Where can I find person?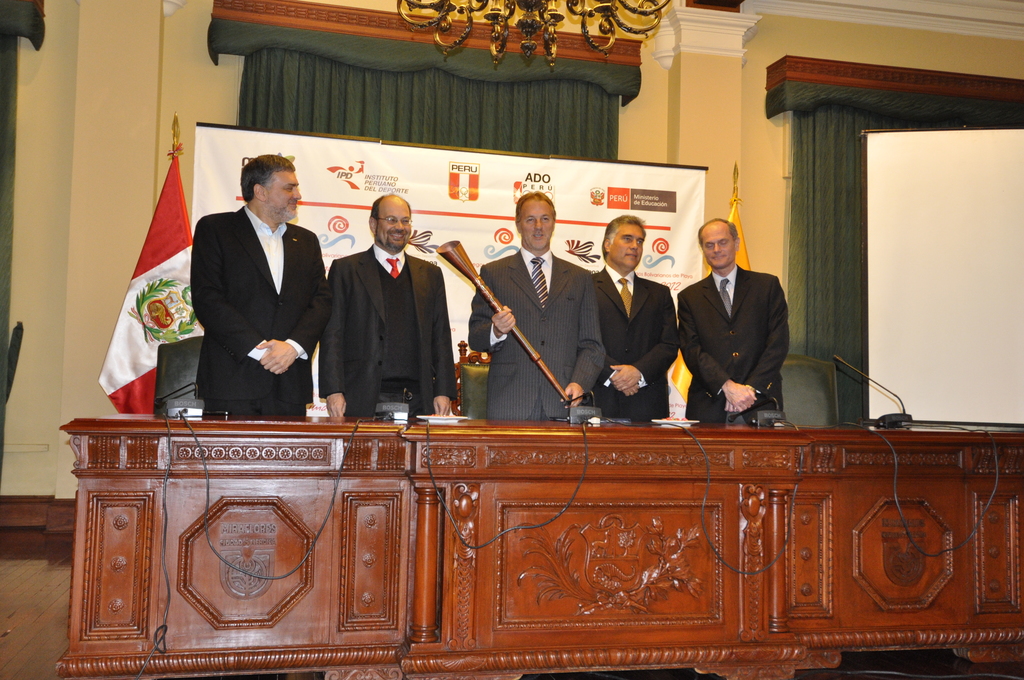
You can find it at 184 150 337 414.
